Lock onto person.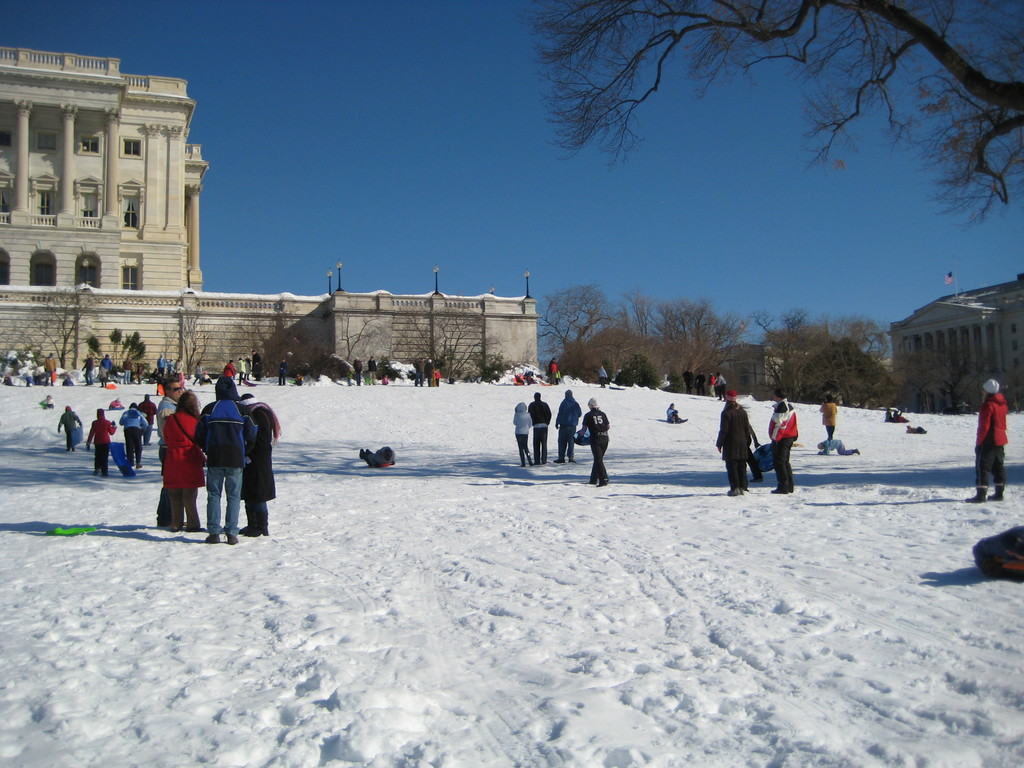
Locked: bbox(195, 371, 252, 536).
